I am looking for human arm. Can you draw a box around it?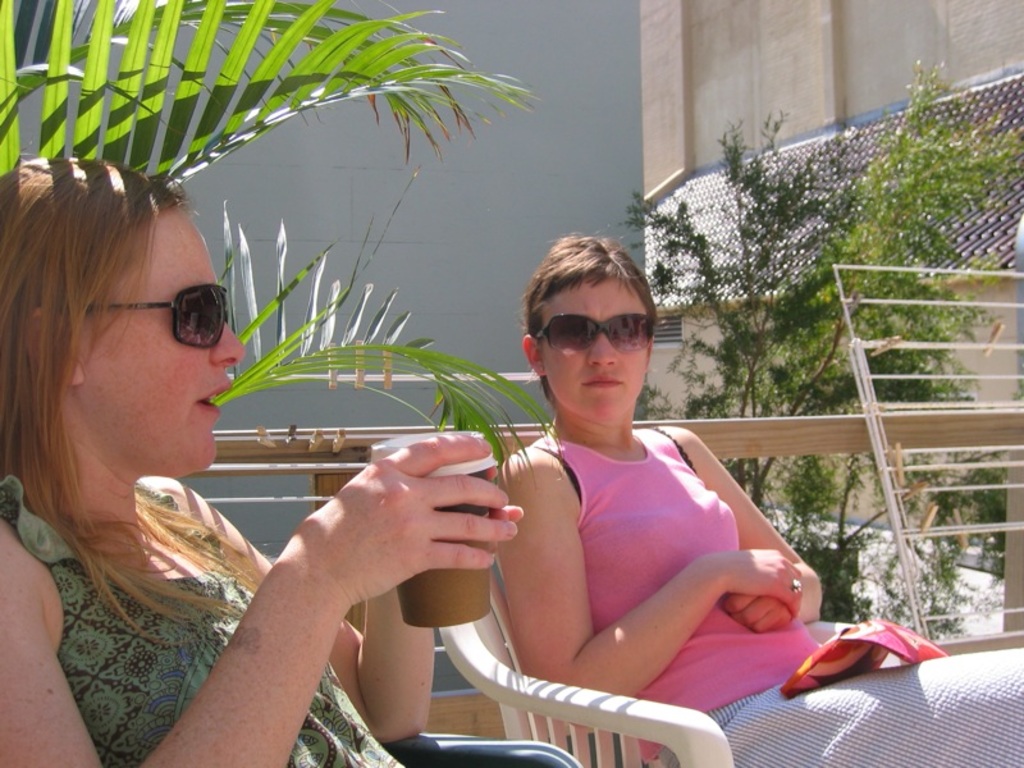
Sure, the bounding box is crop(4, 416, 521, 767).
